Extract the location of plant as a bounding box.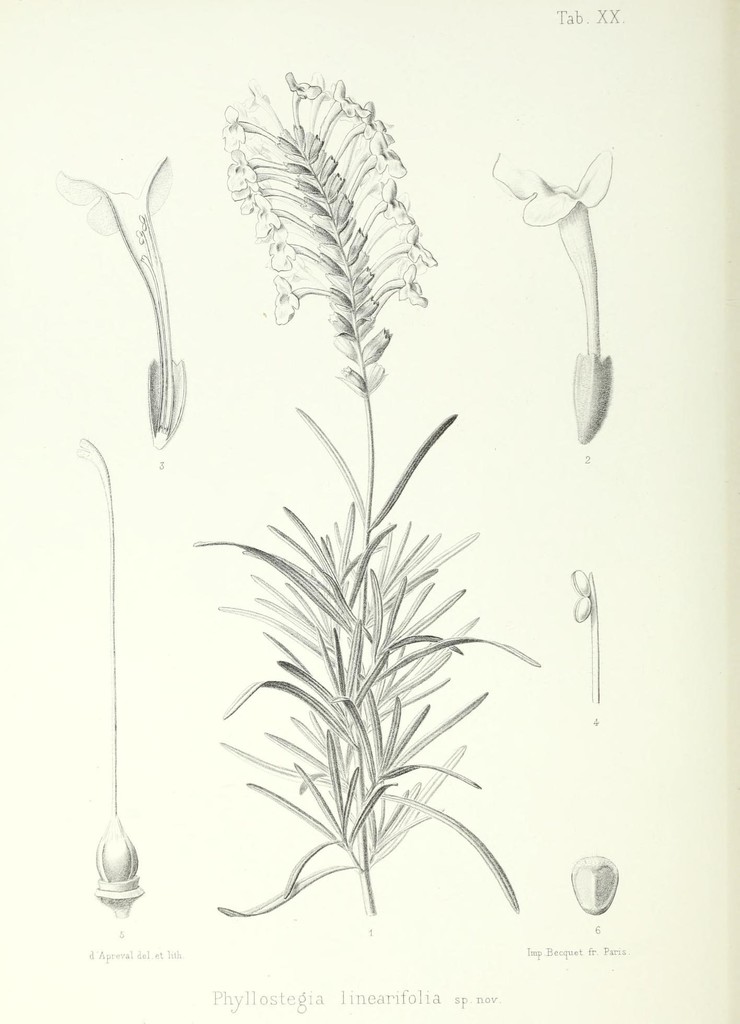
(left=492, top=142, right=614, bottom=454).
